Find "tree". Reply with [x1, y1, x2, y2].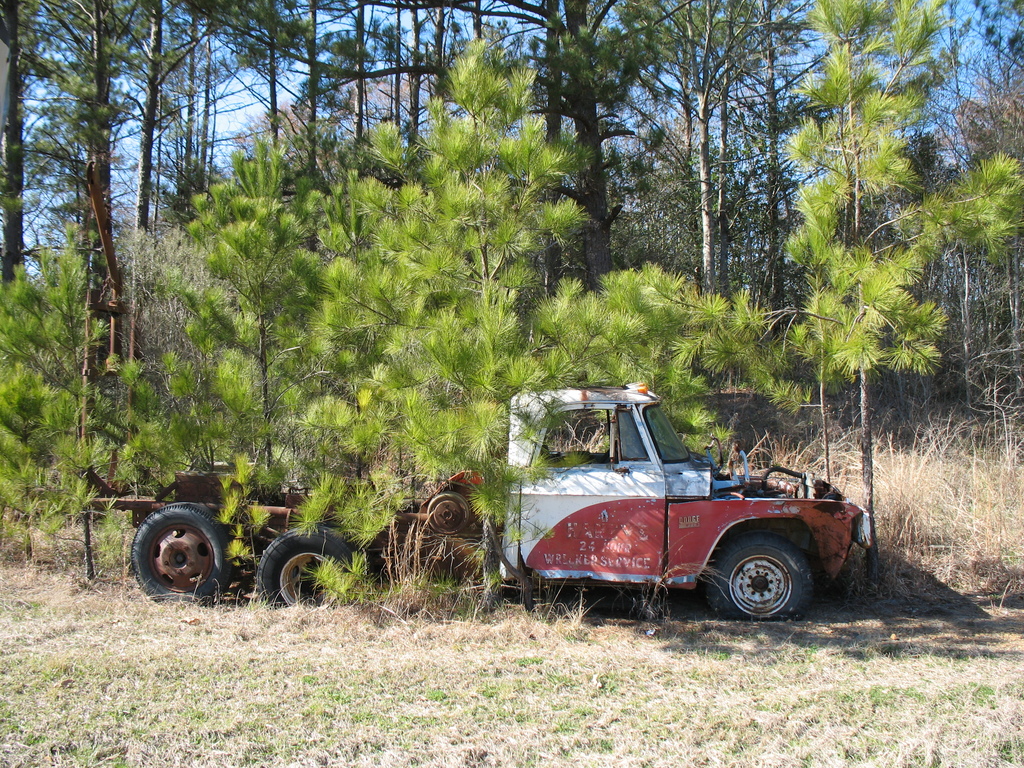
[736, 0, 929, 574].
